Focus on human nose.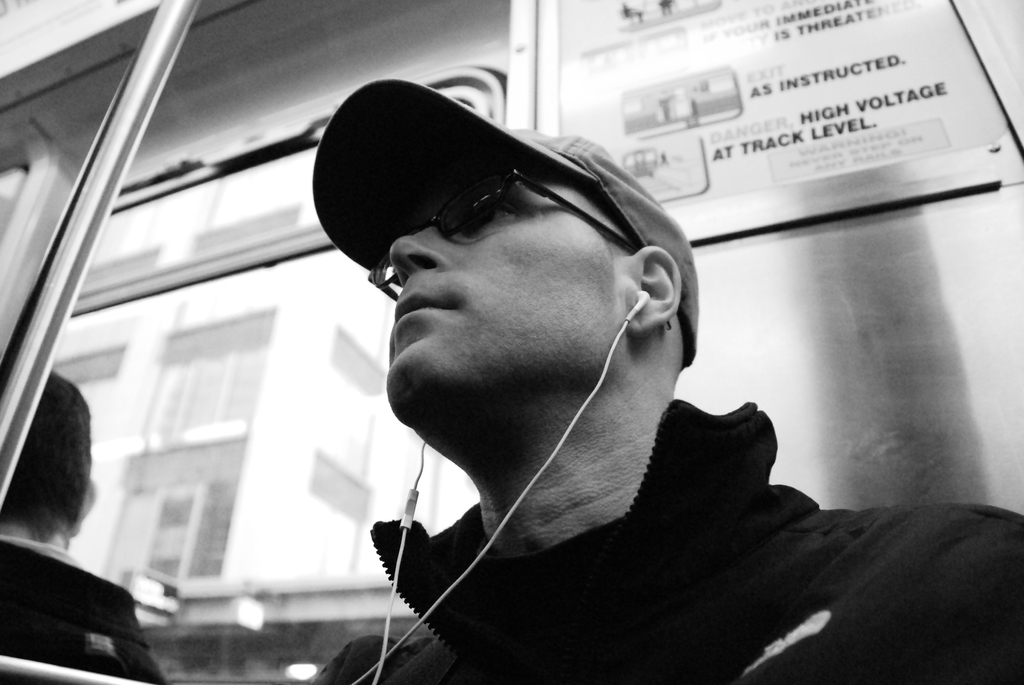
Focused at (388,223,450,290).
